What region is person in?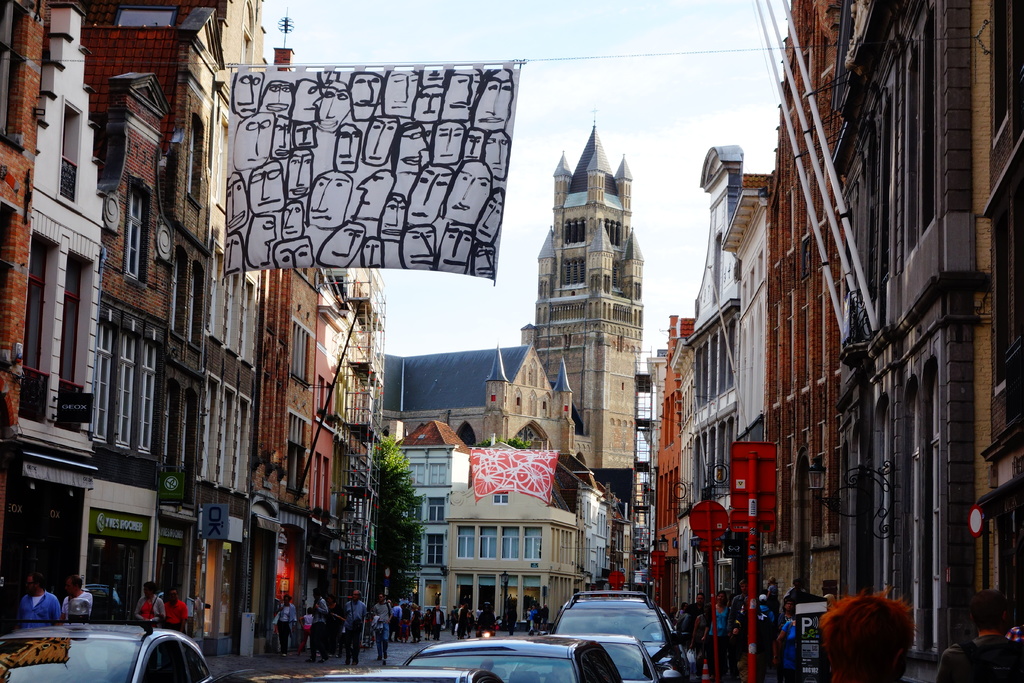
x1=270 y1=595 x2=299 y2=656.
